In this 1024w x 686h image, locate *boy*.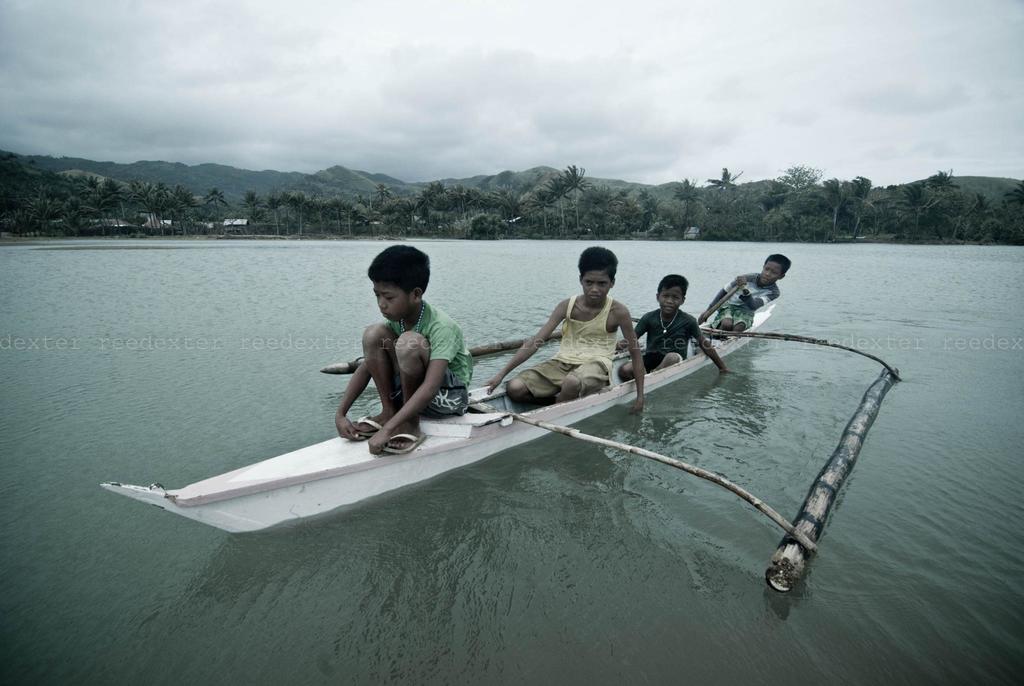
Bounding box: rect(698, 251, 792, 329).
